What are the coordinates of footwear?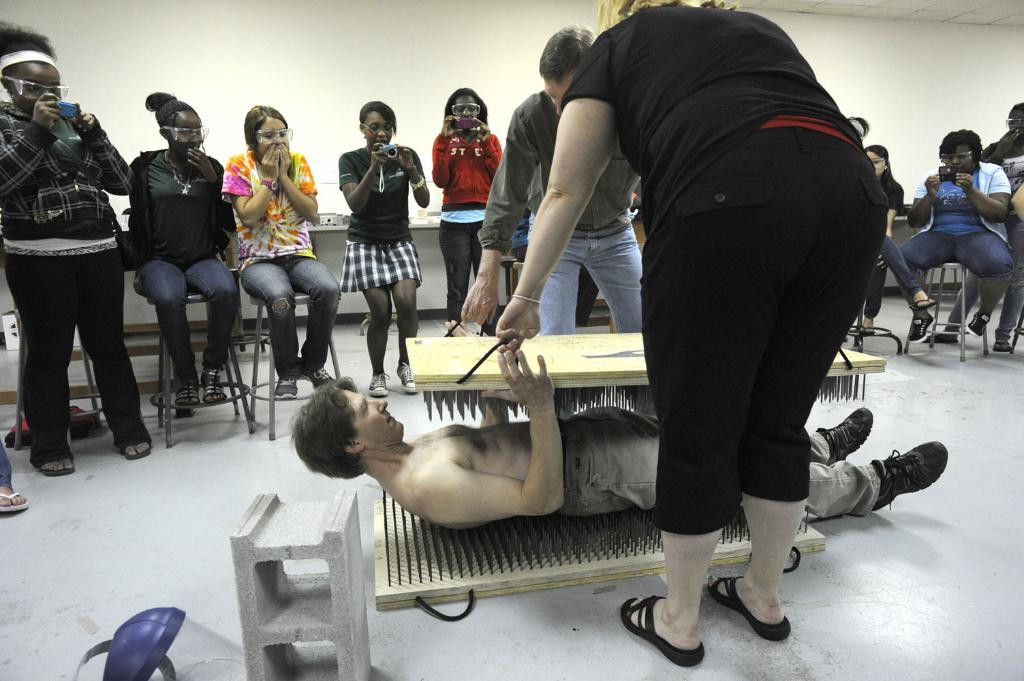
863/319/874/336.
